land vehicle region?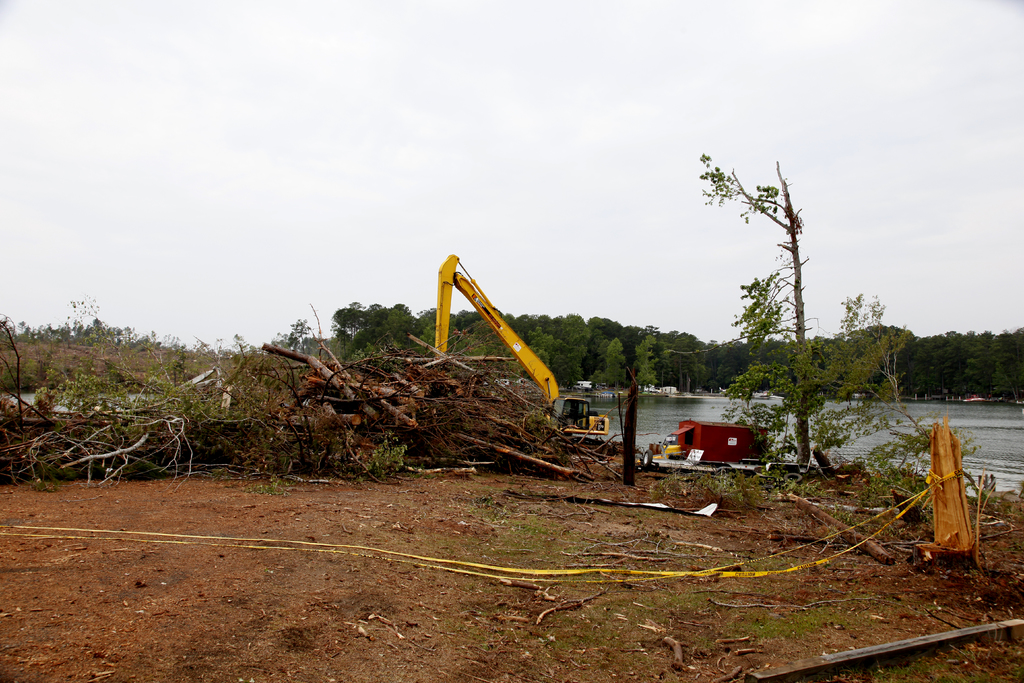
<bbox>660, 420, 766, 462</bbox>
